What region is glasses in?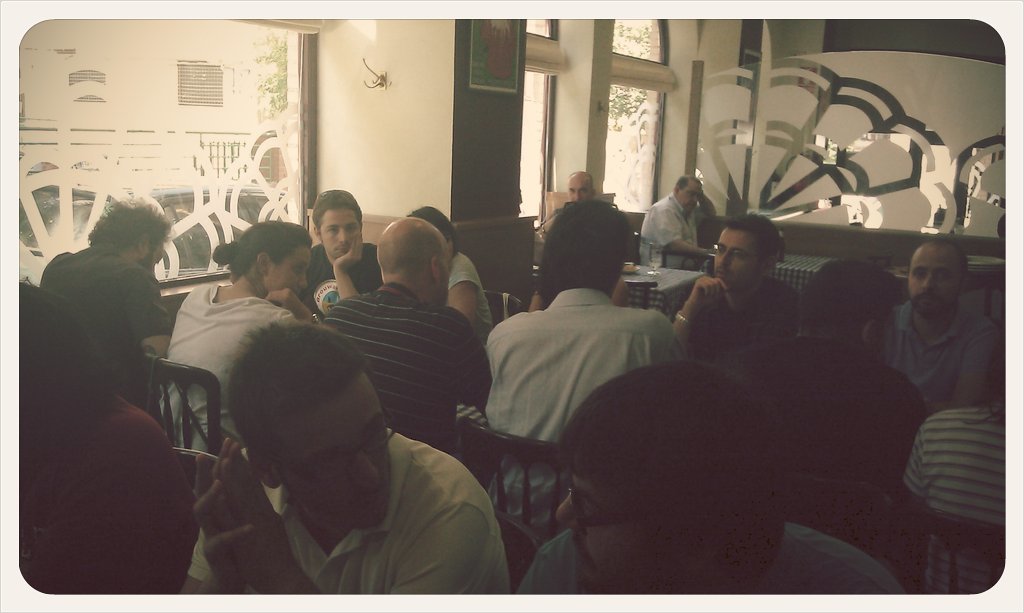
x1=567 y1=484 x2=629 y2=536.
